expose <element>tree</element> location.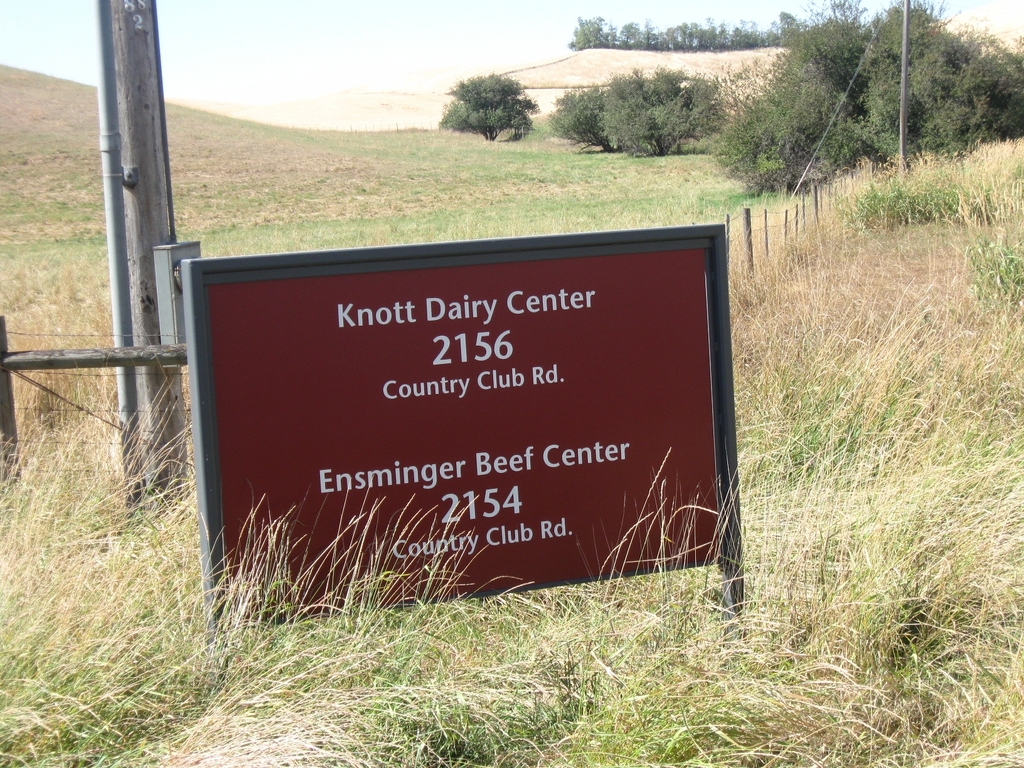
Exposed at BBox(436, 69, 540, 138).
